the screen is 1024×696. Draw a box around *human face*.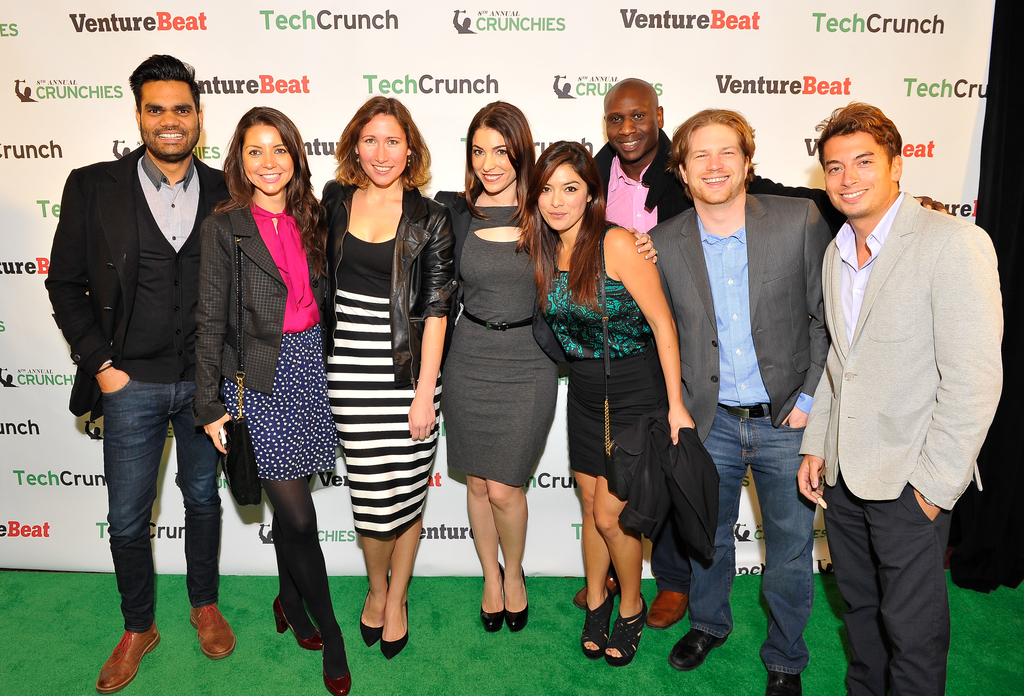
x1=242 y1=125 x2=293 y2=200.
